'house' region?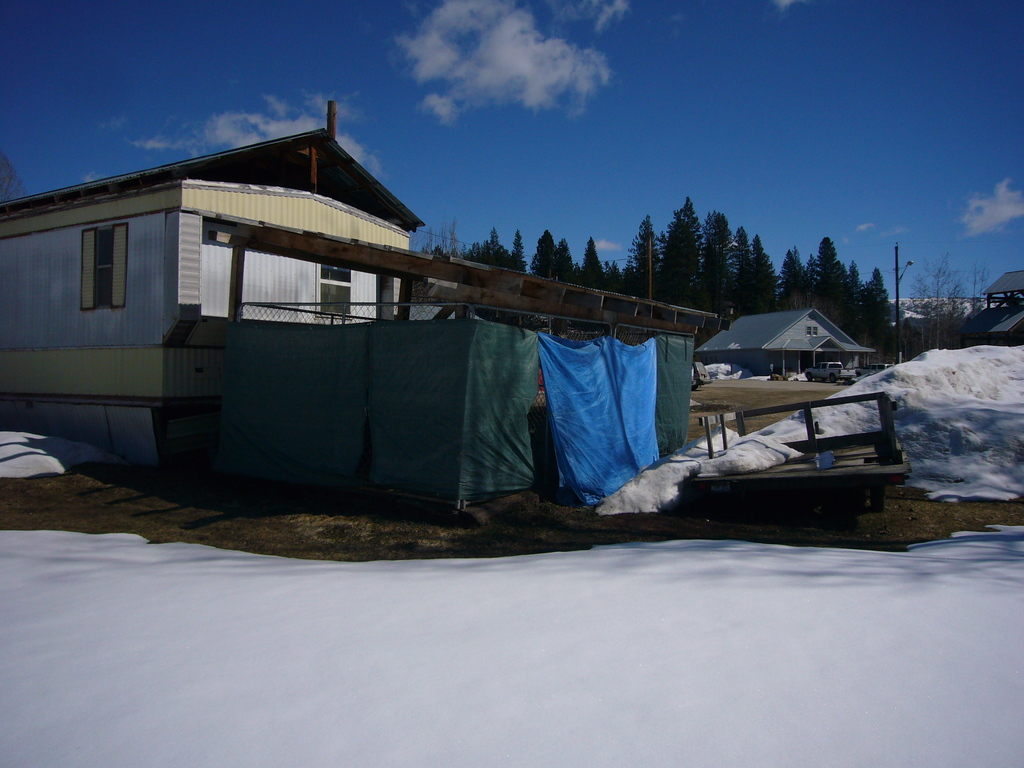
select_region(0, 98, 419, 487)
